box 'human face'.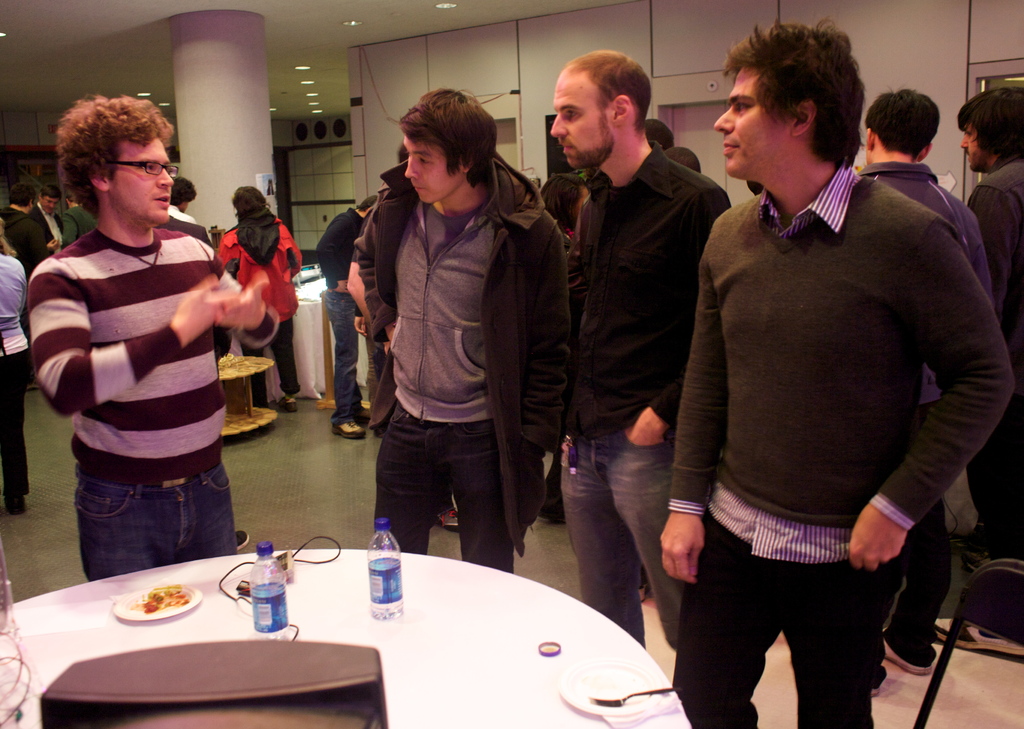
bbox=[404, 128, 467, 208].
